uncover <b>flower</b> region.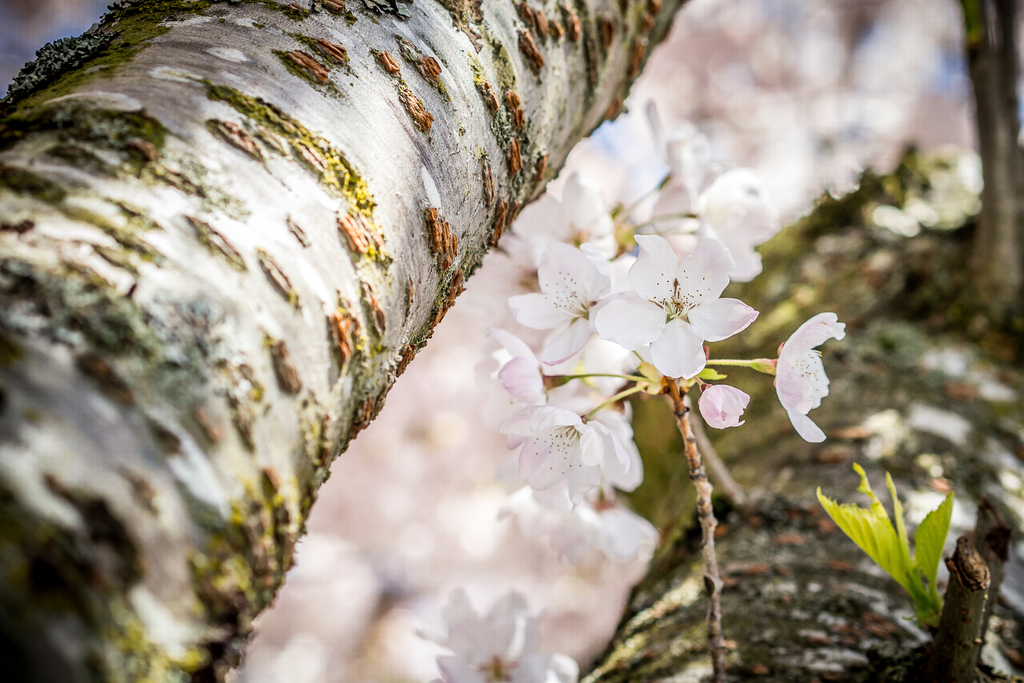
Uncovered: [x1=775, y1=309, x2=851, y2=441].
